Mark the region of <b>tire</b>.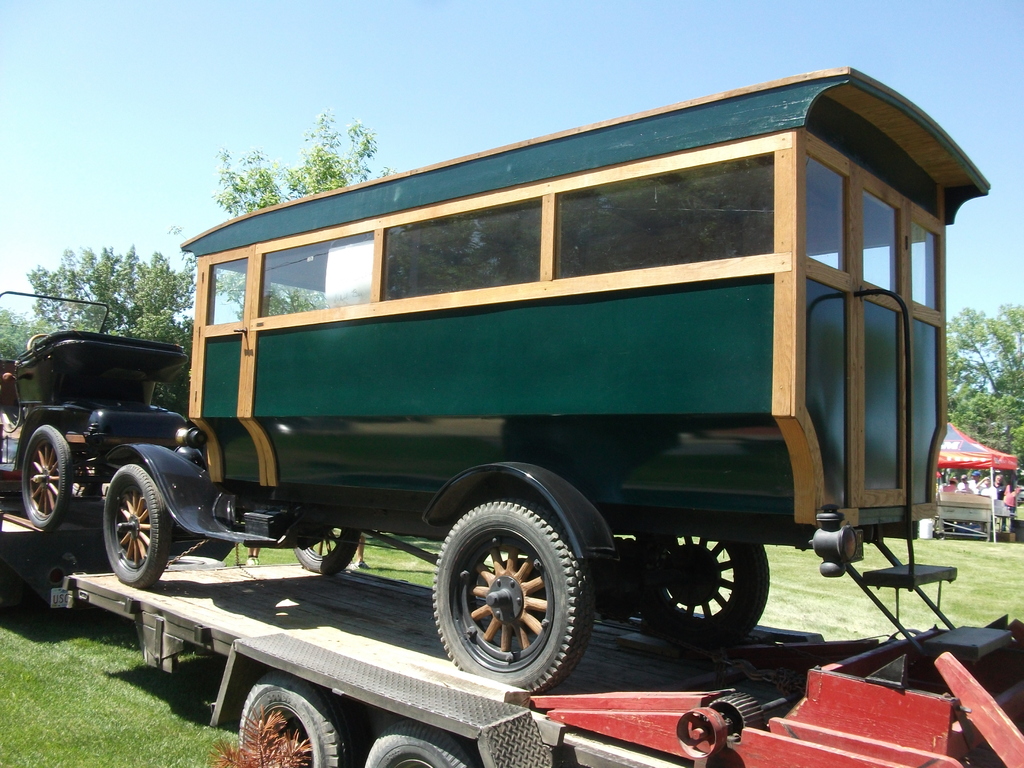
Region: x1=231, y1=671, x2=364, y2=767.
